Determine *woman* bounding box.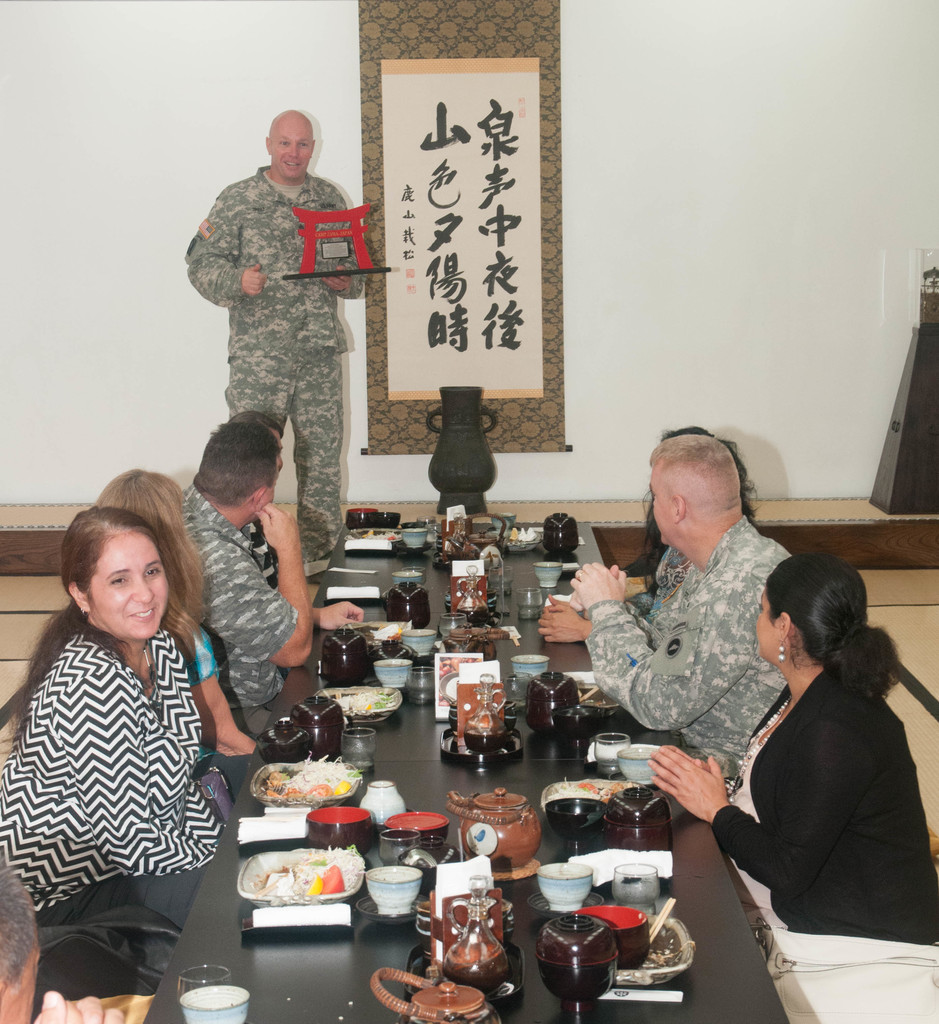
Determined: x1=15, y1=509, x2=232, y2=890.
